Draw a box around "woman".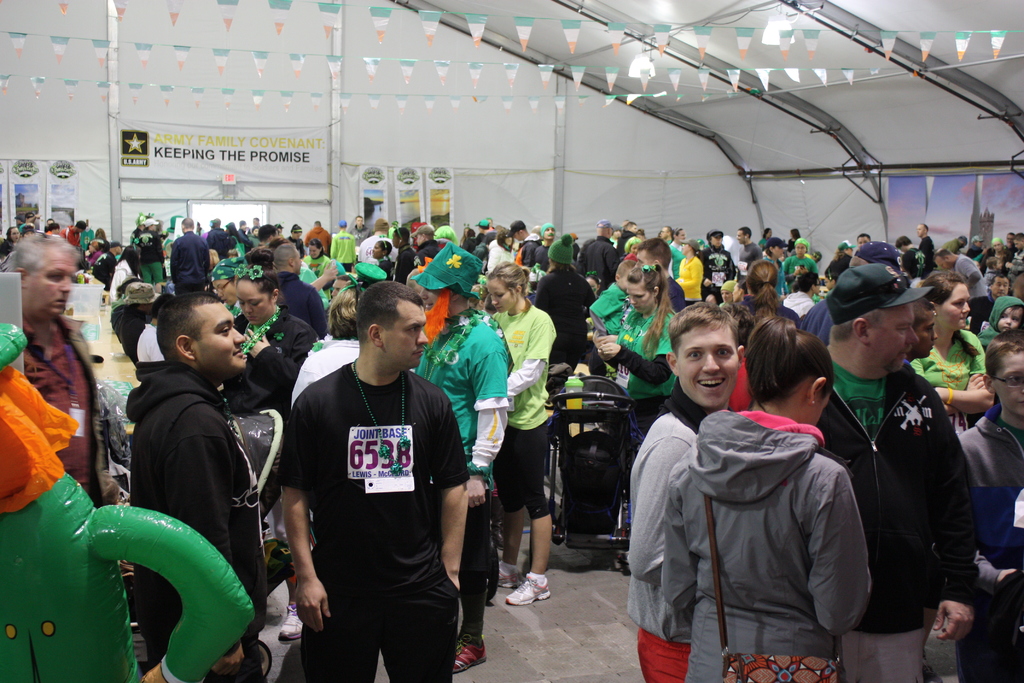
rect(216, 265, 321, 646).
